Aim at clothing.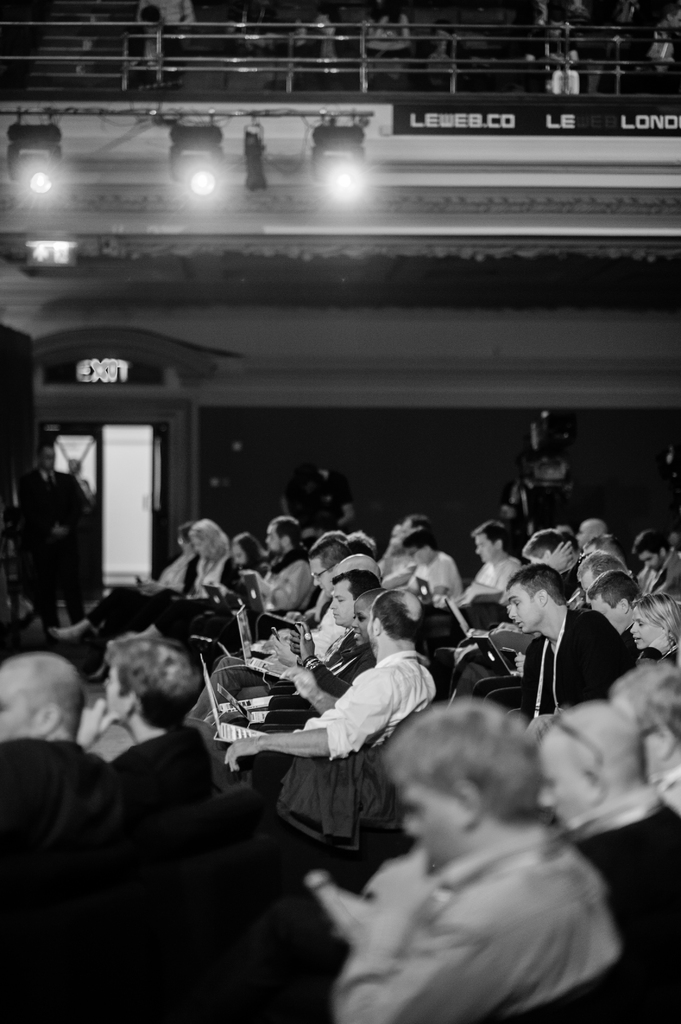
Aimed at {"left": 262, "top": 648, "right": 360, "bottom": 719}.
